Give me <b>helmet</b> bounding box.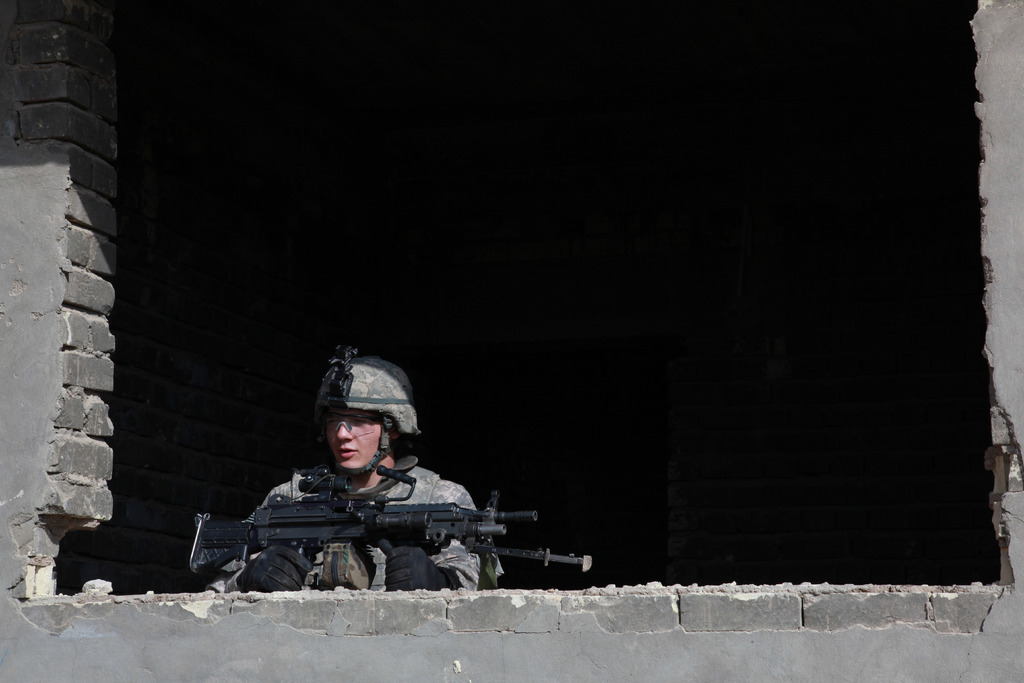
box(307, 363, 418, 495).
